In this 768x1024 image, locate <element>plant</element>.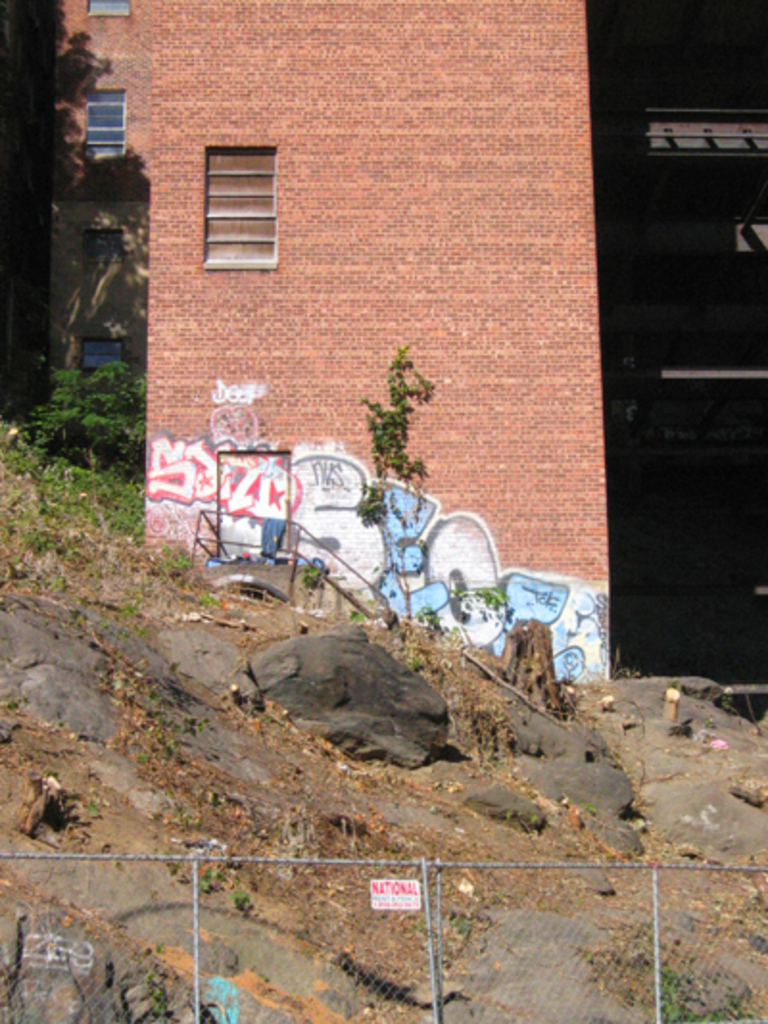
Bounding box: rect(634, 959, 760, 1022).
